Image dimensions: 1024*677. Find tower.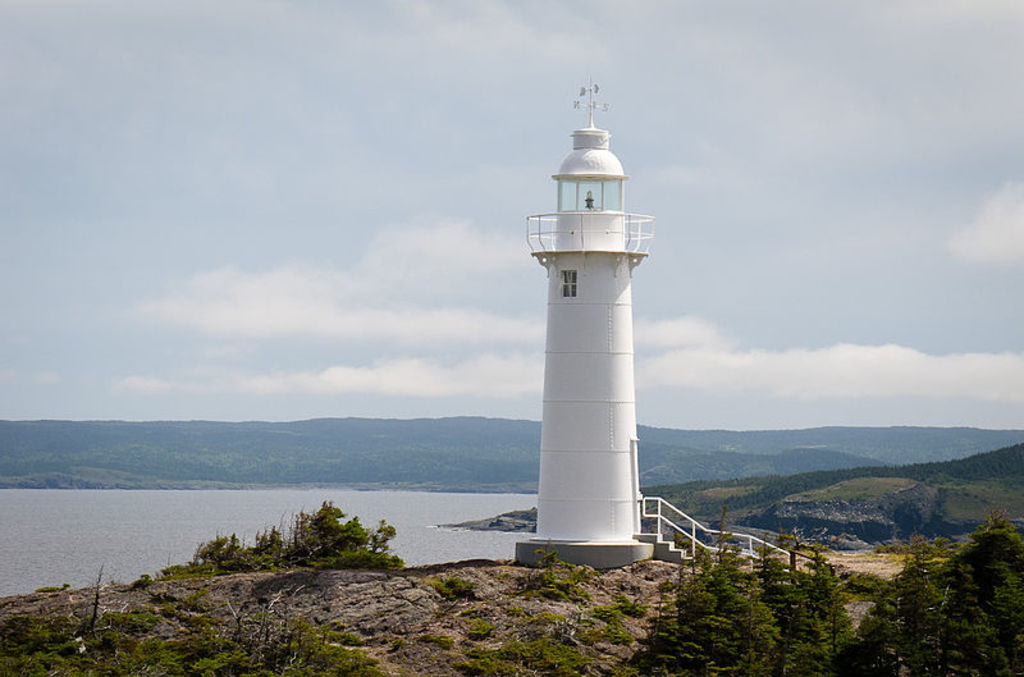
detection(521, 74, 657, 576).
